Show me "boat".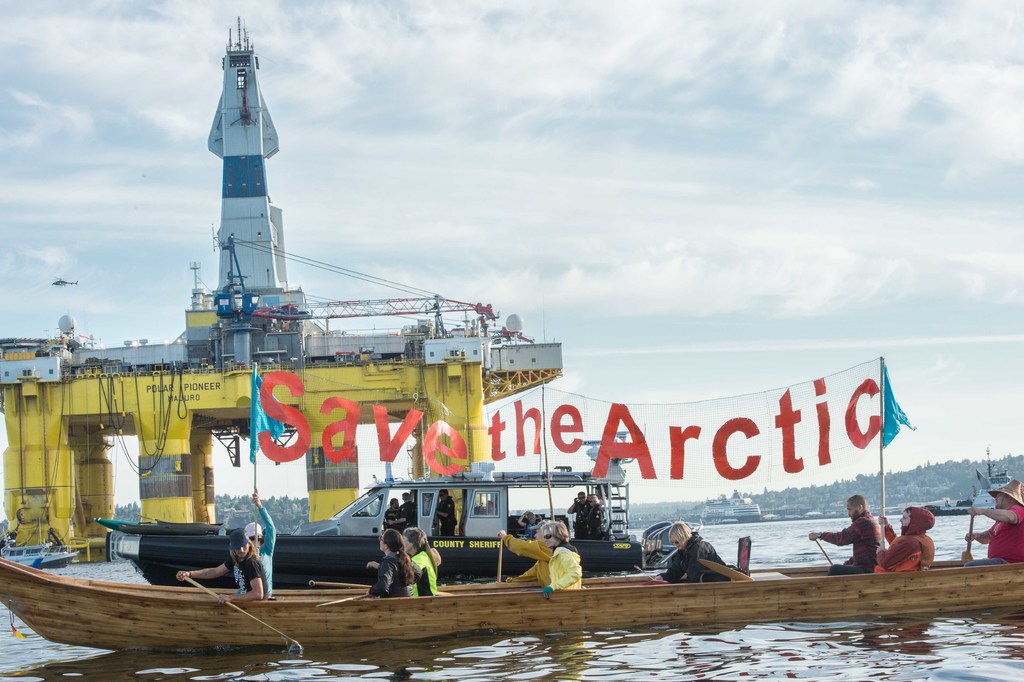
"boat" is here: x1=697 y1=487 x2=762 y2=525.
